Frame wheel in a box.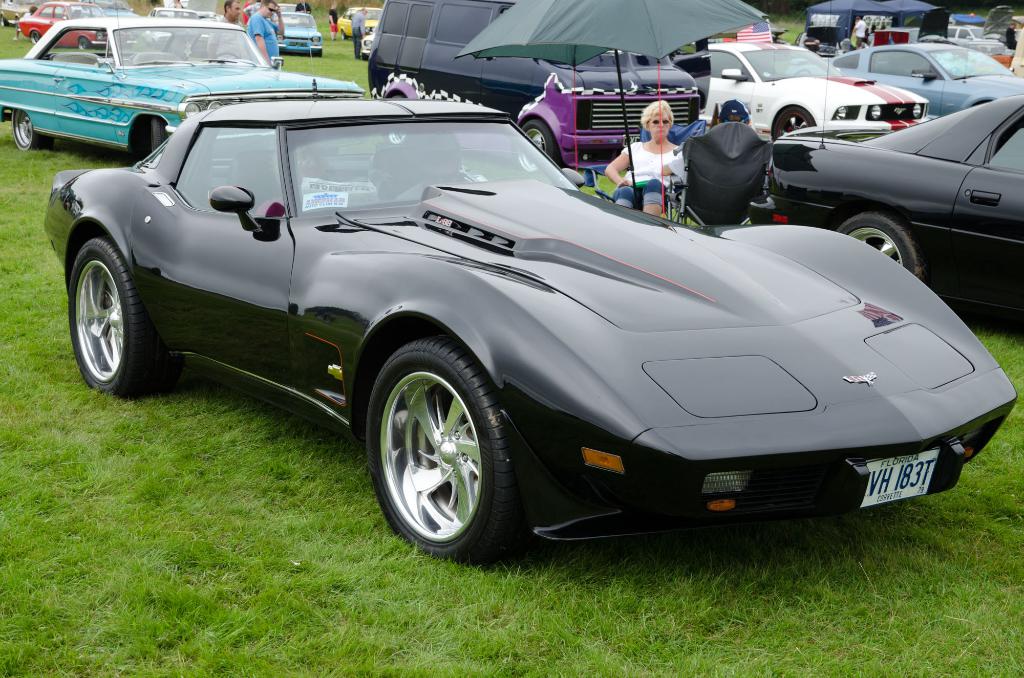
x1=365, y1=340, x2=528, y2=565.
